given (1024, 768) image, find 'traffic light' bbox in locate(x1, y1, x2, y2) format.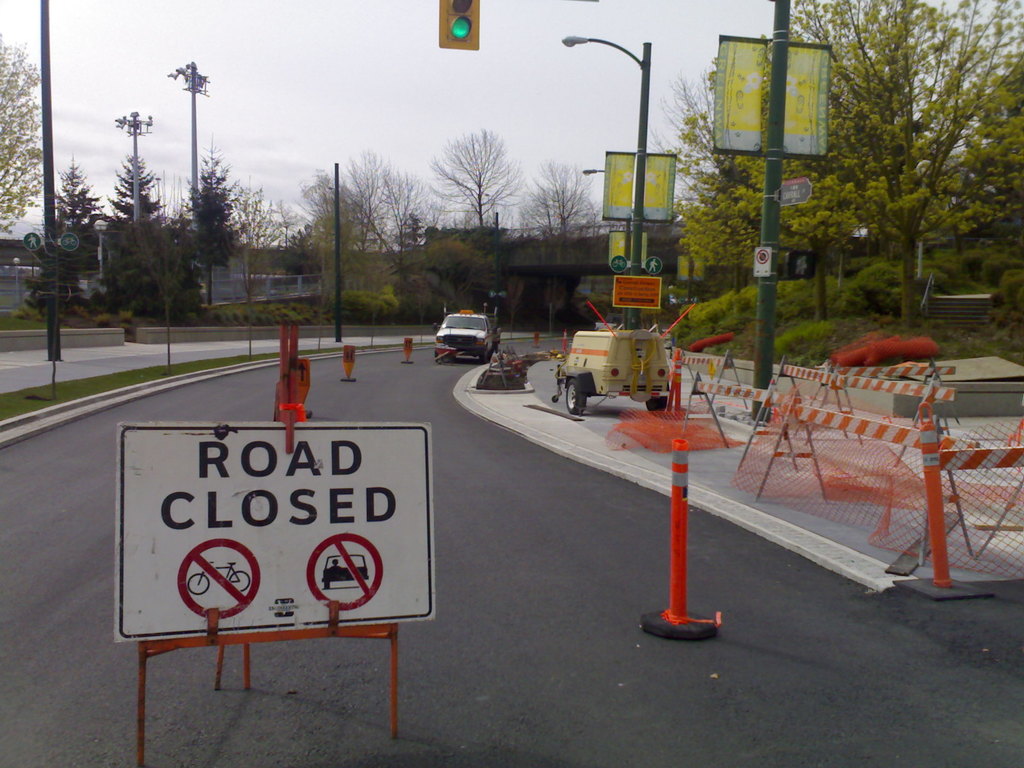
locate(436, 0, 482, 53).
